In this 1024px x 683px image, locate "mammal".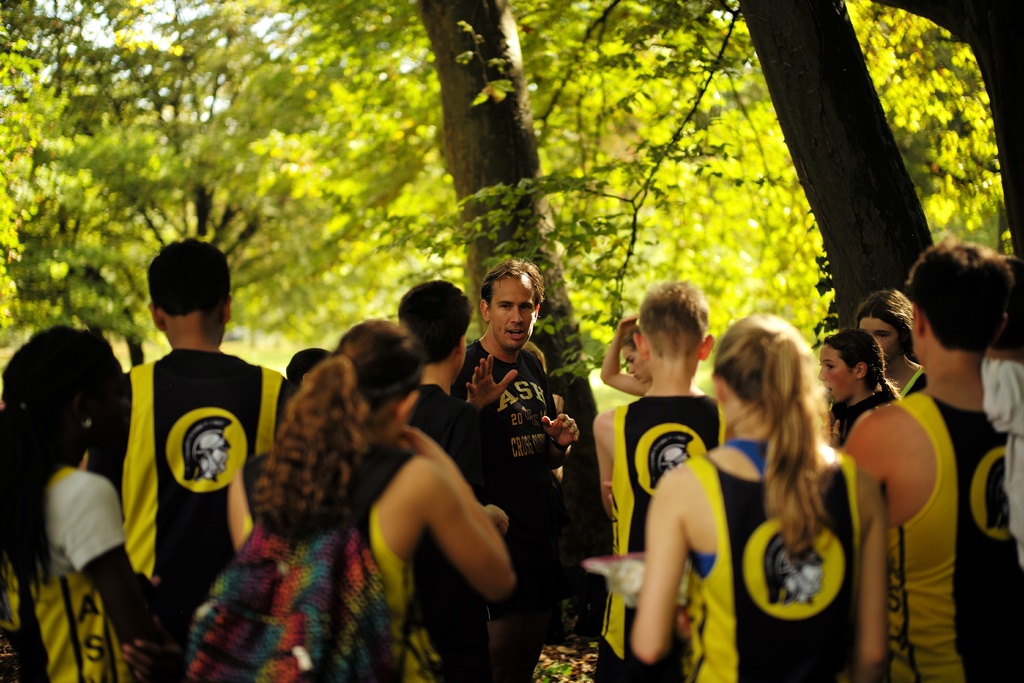
Bounding box: Rect(284, 346, 333, 380).
